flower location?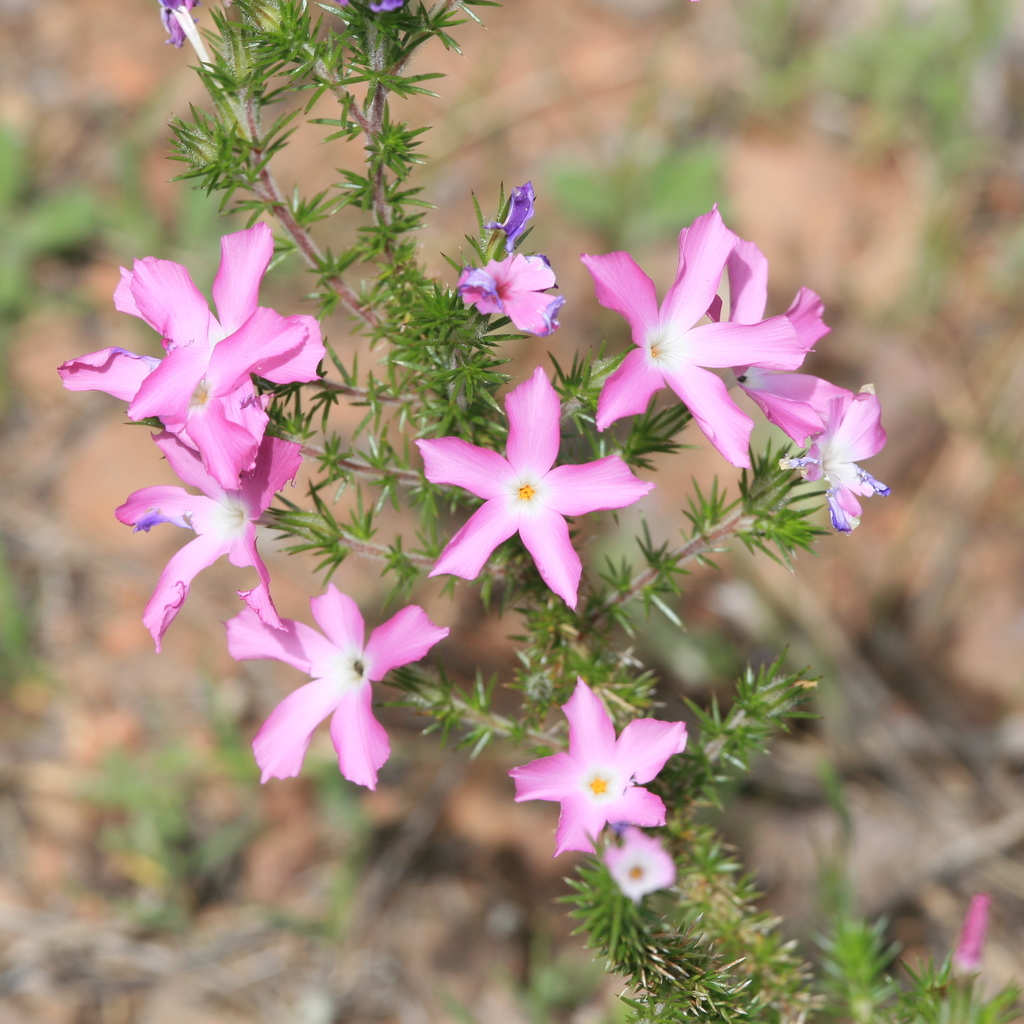
<region>126, 216, 328, 456</region>
